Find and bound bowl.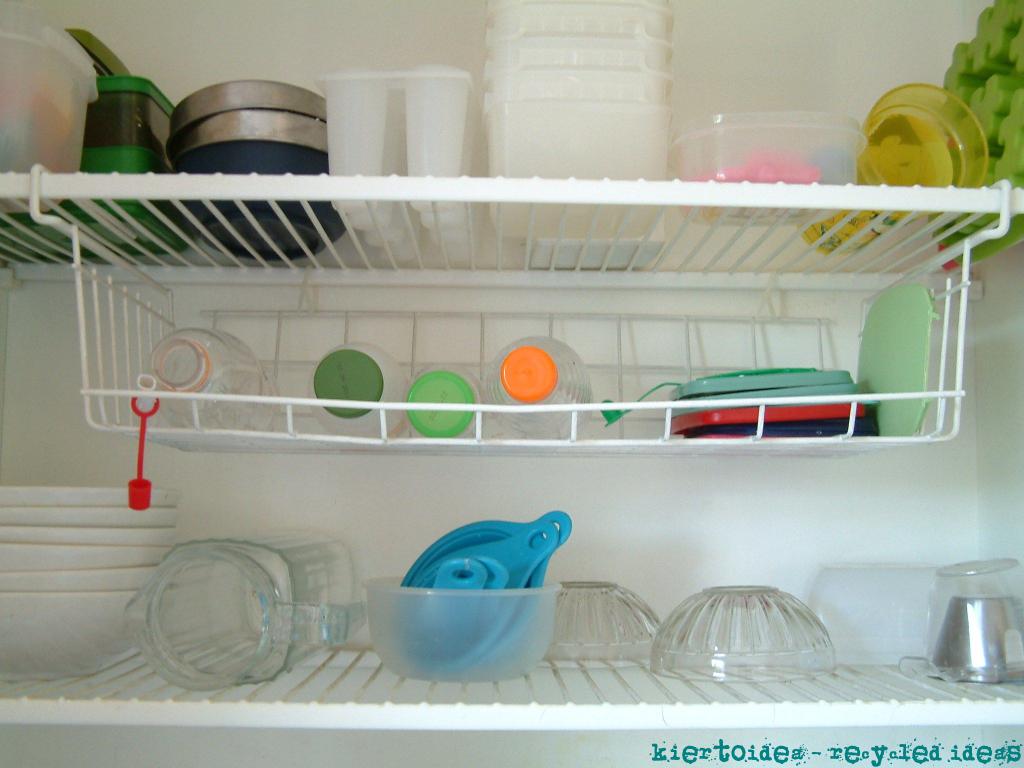
Bound: [x1=544, y1=582, x2=664, y2=659].
